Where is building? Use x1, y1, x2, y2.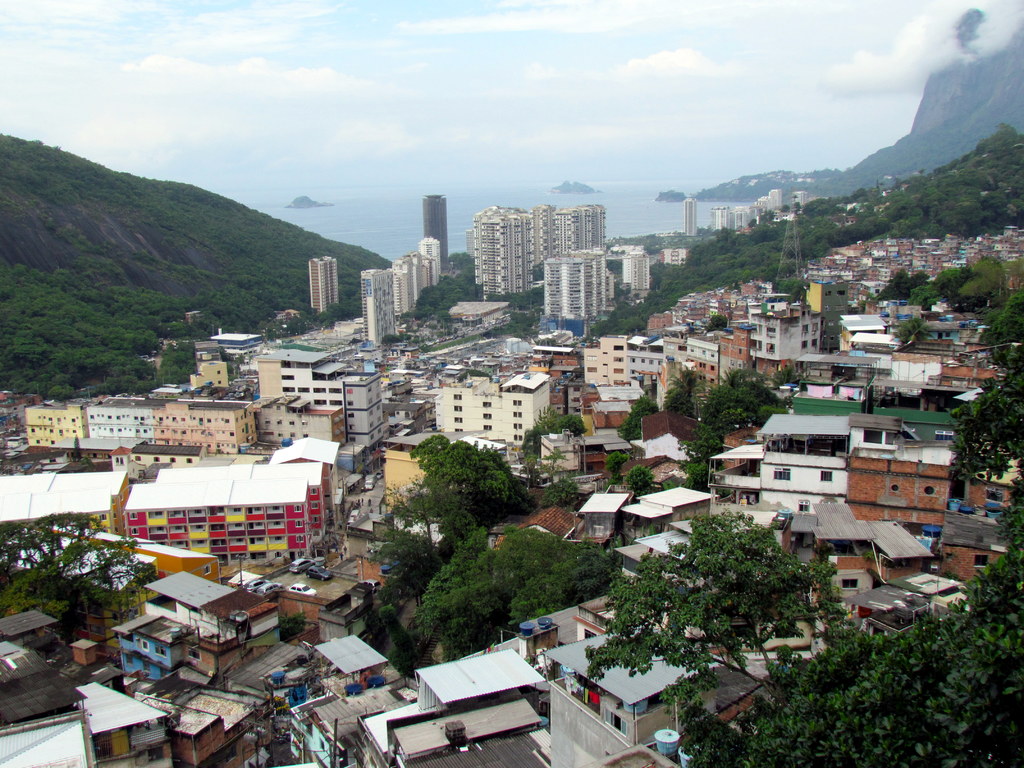
308, 250, 339, 317.
